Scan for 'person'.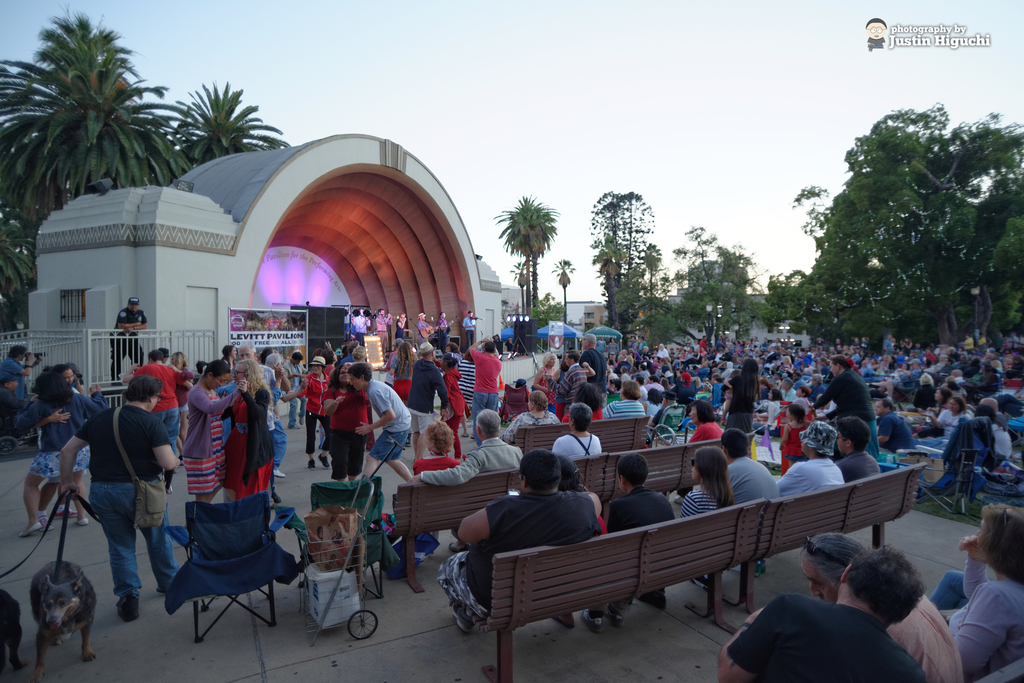
Scan result: <box>559,406,602,443</box>.
